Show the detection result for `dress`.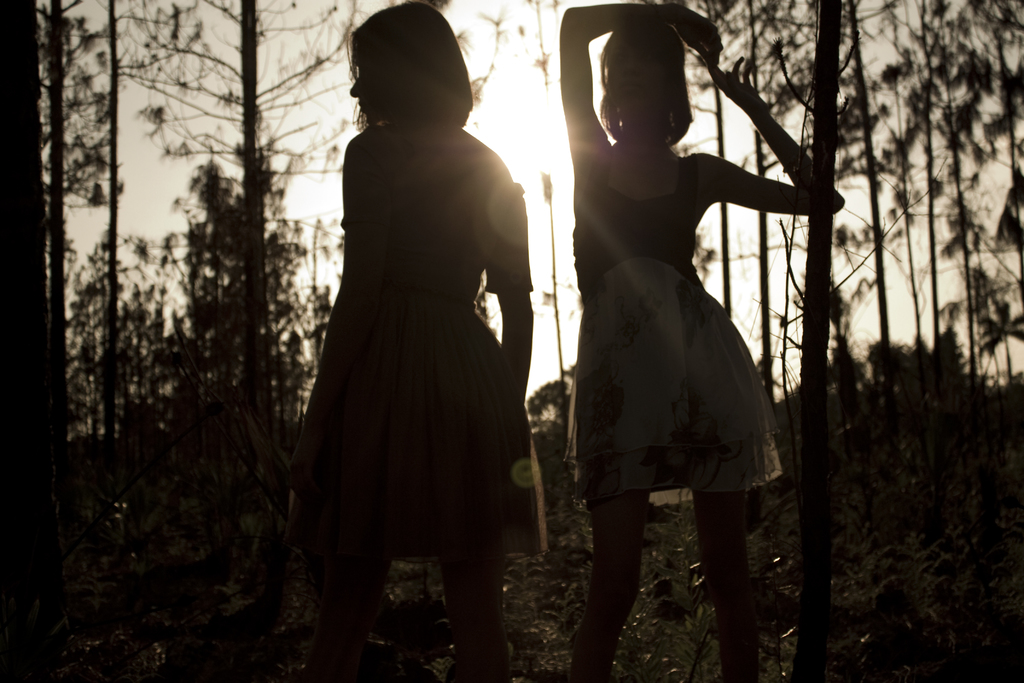
<bbox>285, 123, 551, 566</bbox>.
